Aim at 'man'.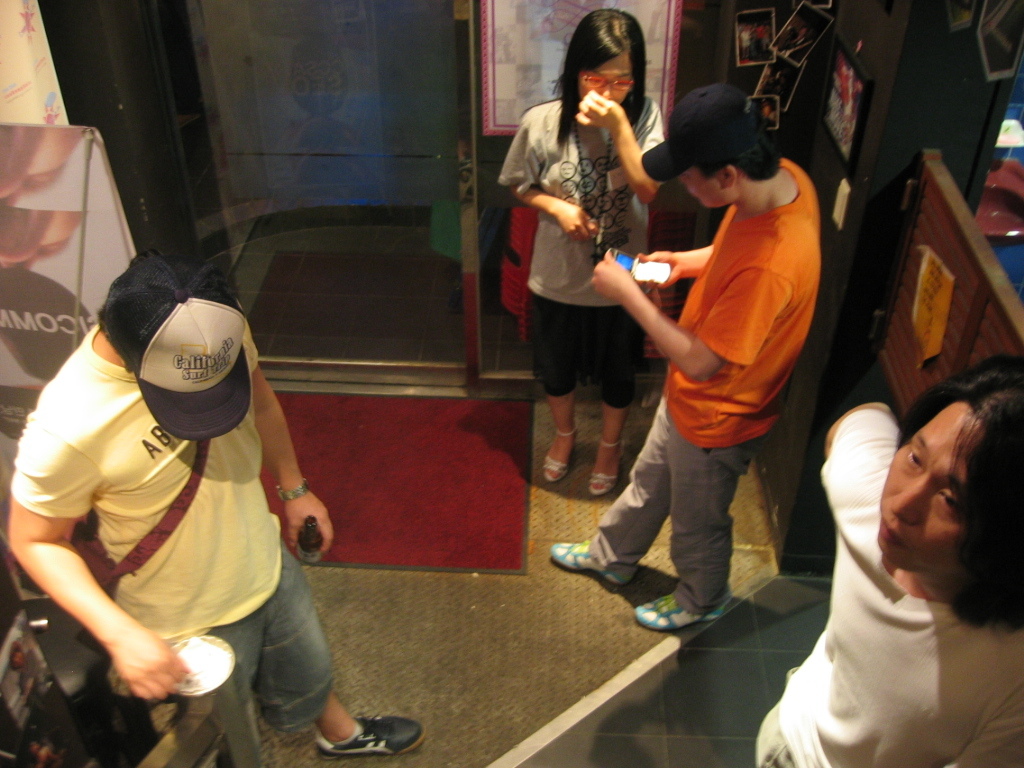
Aimed at {"x1": 747, "y1": 351, "x2": 1023, "y2": 767}.
